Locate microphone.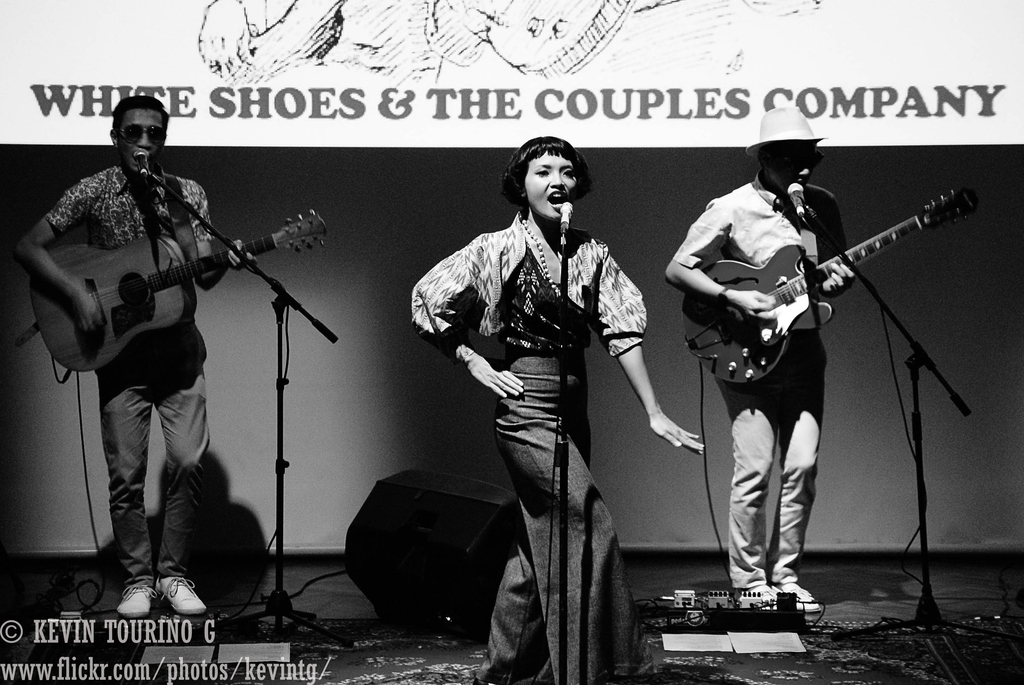
Bounding box: (558,201,575,231).
